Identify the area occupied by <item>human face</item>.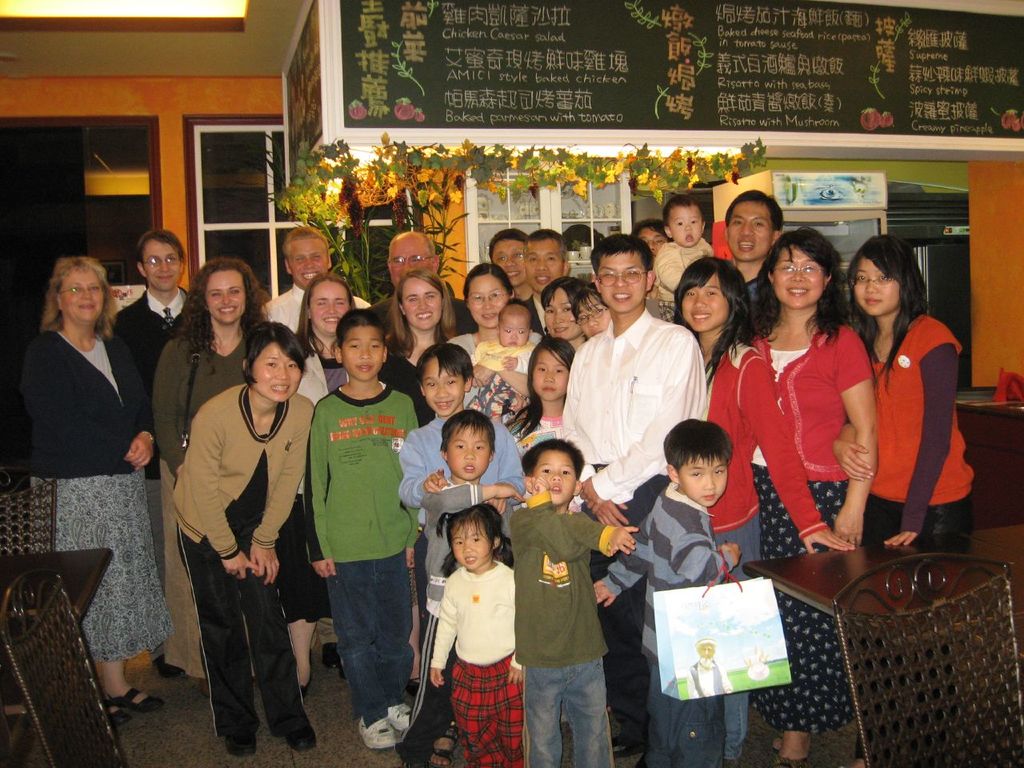
Area: BBox(500, 316, 529, 346).
